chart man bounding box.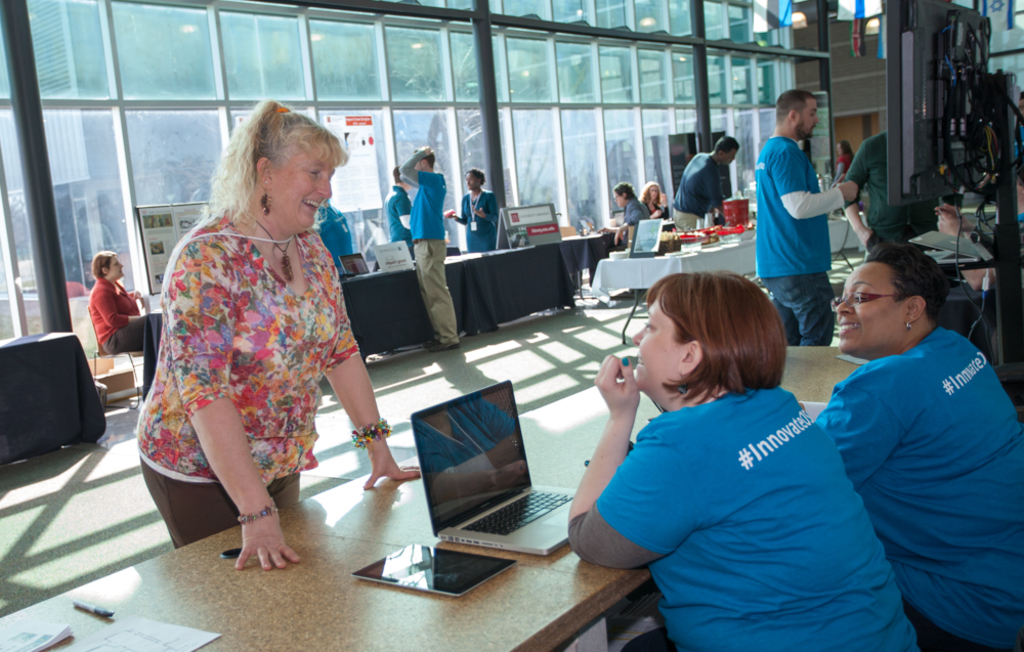
Charted: left=671, top=135, right=741, bottom=237.
